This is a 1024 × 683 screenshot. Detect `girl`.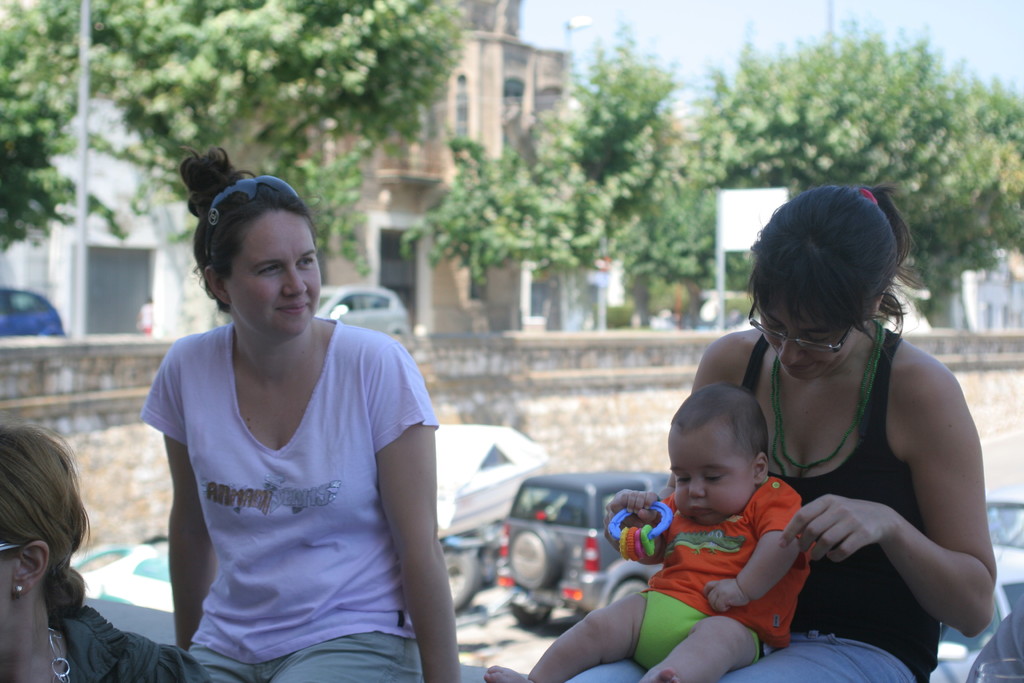
crop(136, 139, 459, 682).
